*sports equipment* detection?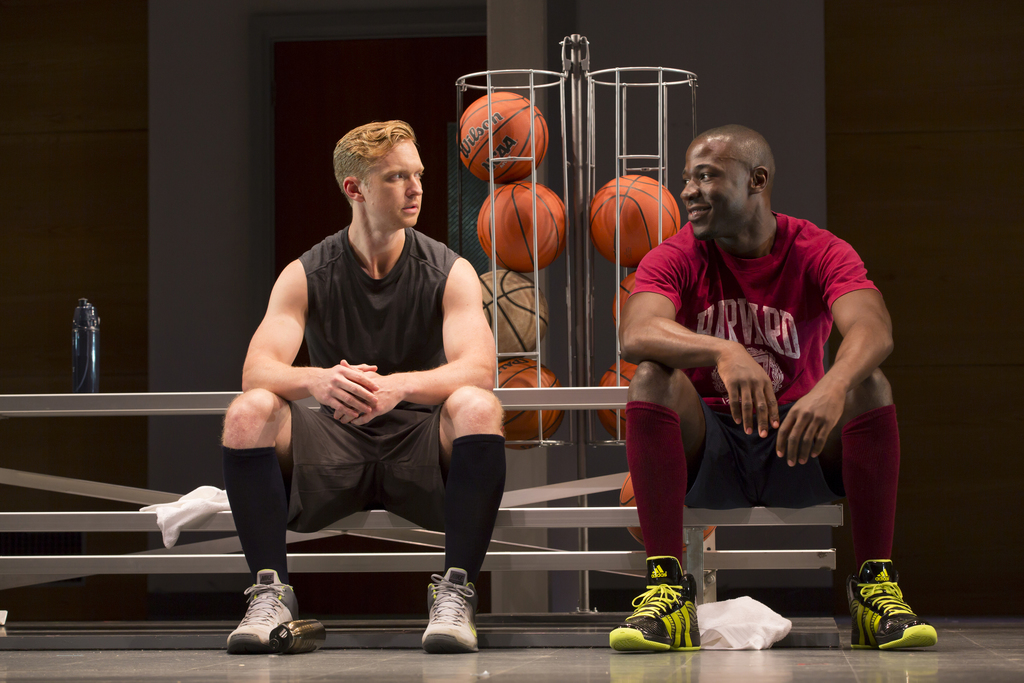
bbox=(619, 473, 648, 548)
